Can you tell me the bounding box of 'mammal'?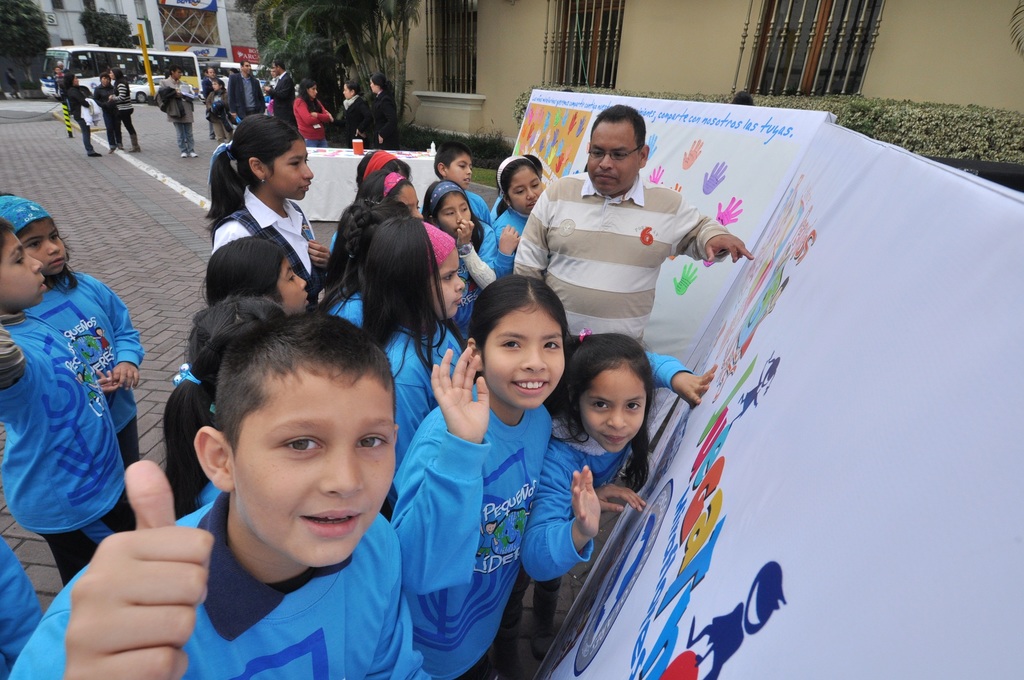
crop(491, 154, 547, 219).
